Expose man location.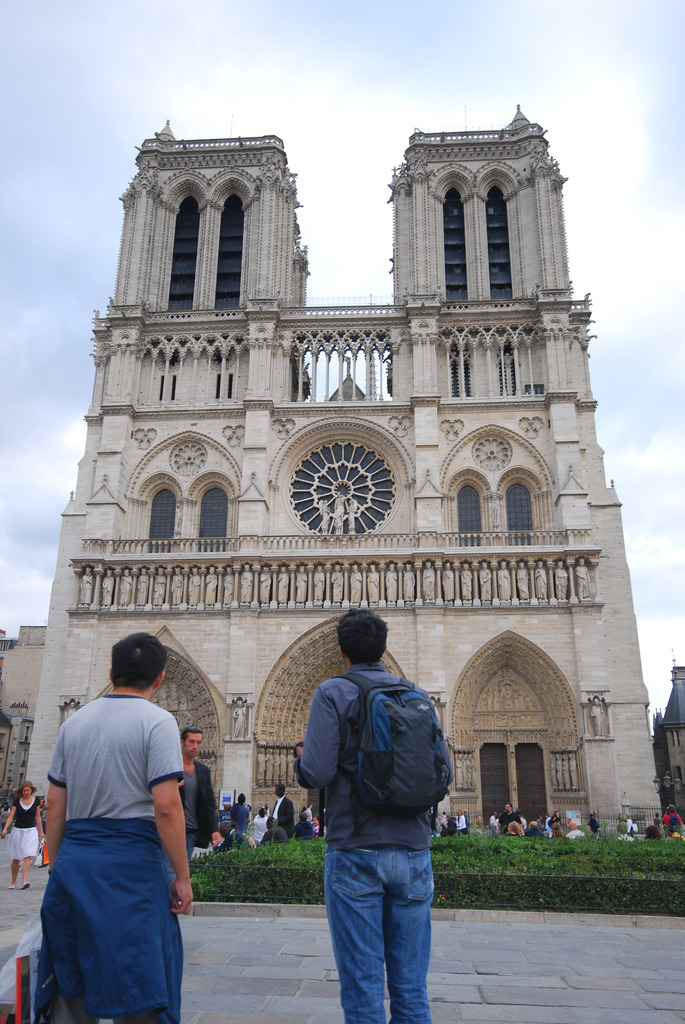
Exposed at (661,804,684,830).
